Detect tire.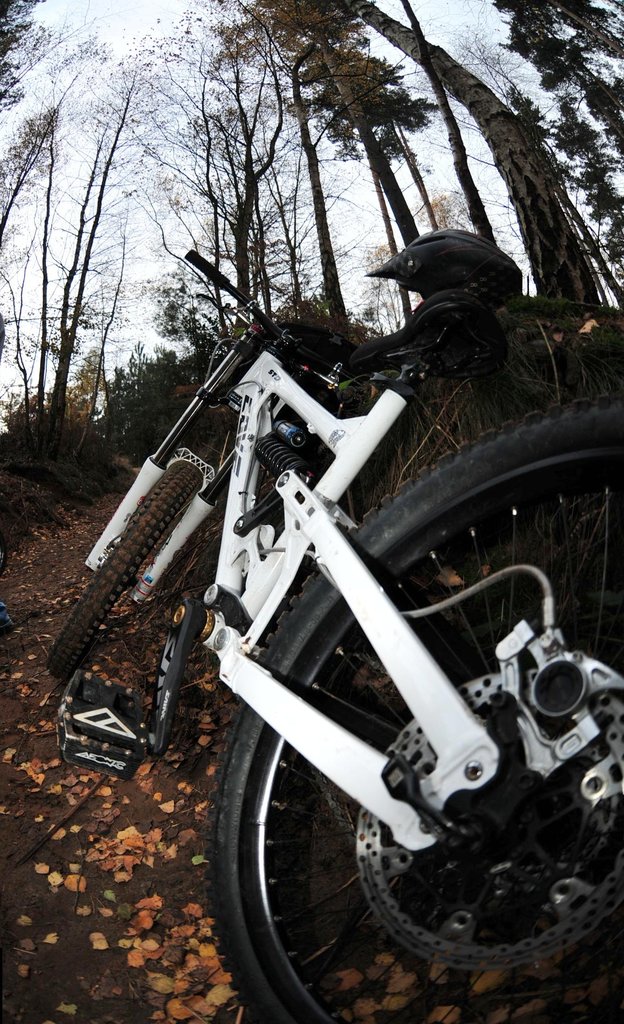
Detected at <region>208, 396, 623, 1023</region>.
